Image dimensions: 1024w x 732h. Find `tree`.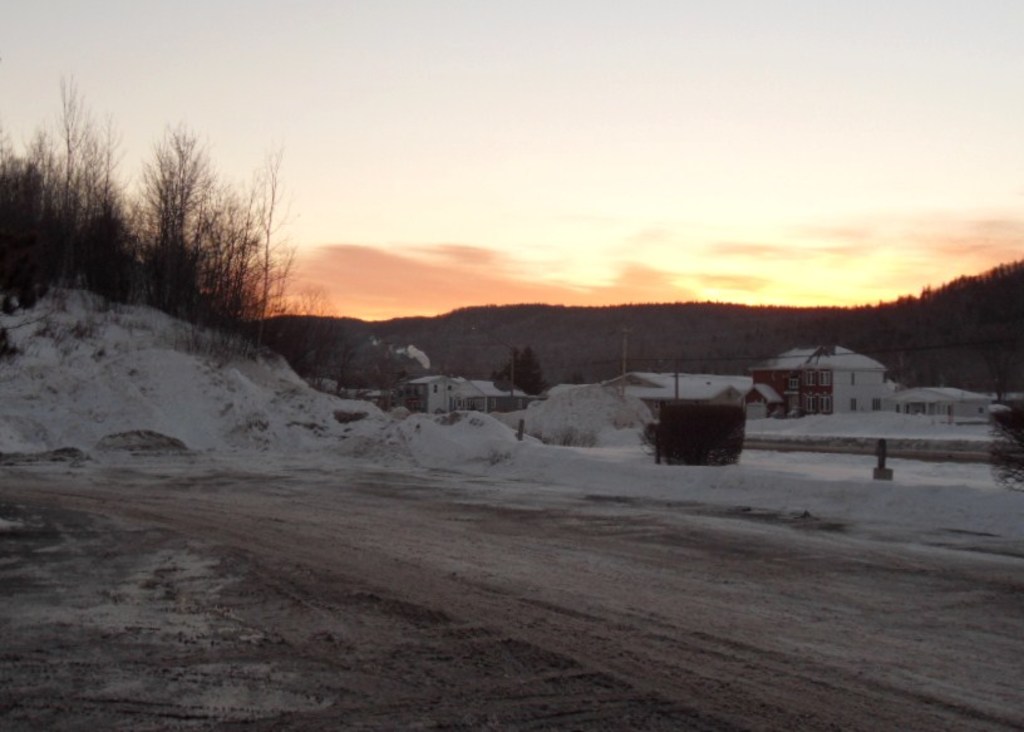
l=0, t=84, r=159, b=306.
